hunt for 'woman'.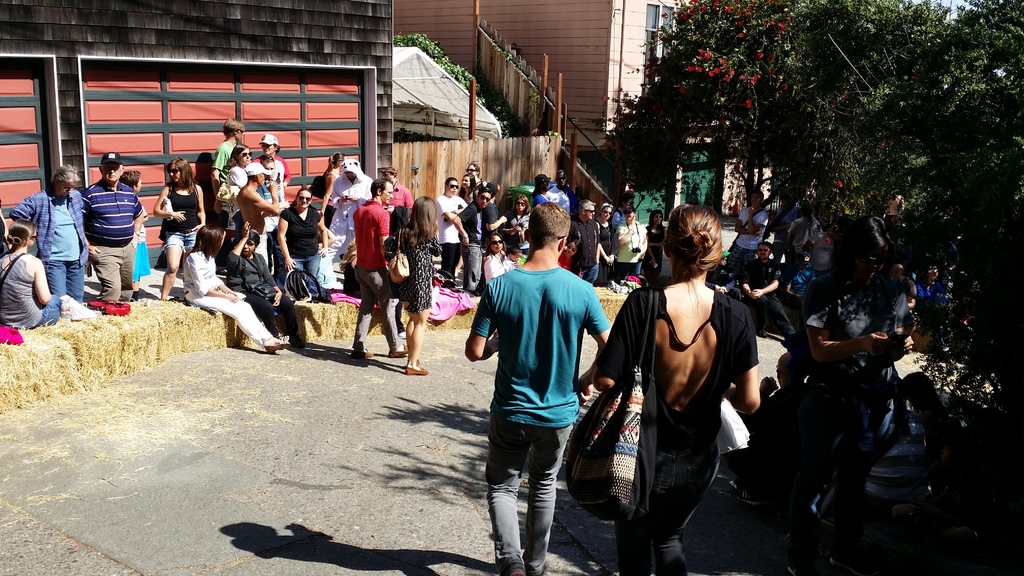
Hunted down at (x1=0, y1=222, x2=62, y2=327).
